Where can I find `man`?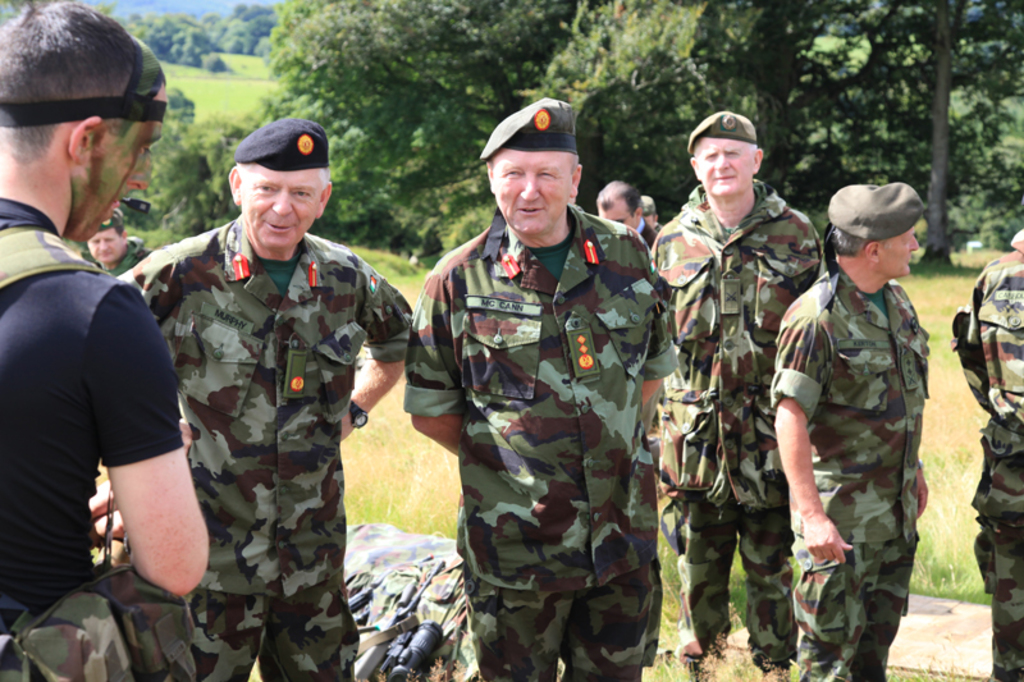
You can find it at [125,116,407,681].
